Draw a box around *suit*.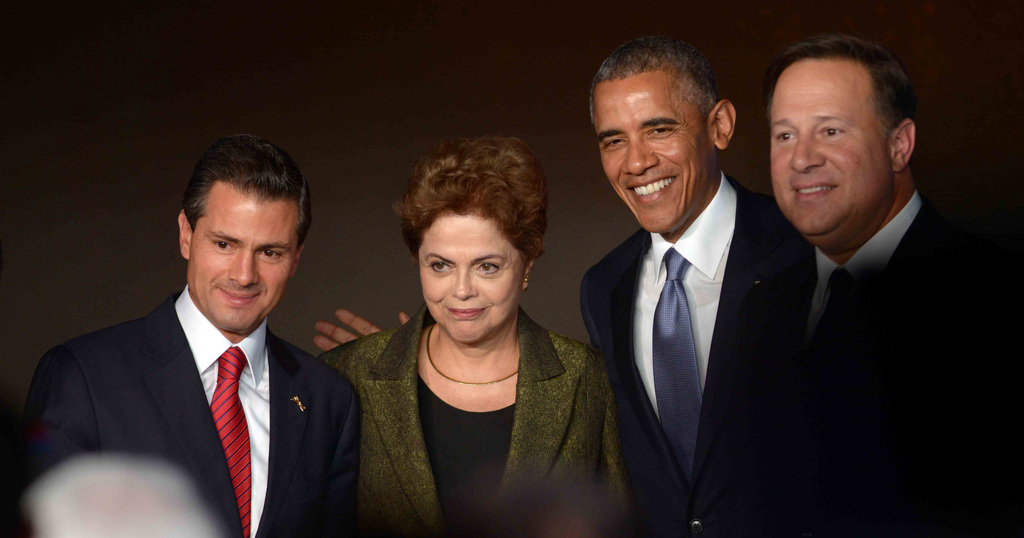
select_region(788, 189, 1023, 537).
